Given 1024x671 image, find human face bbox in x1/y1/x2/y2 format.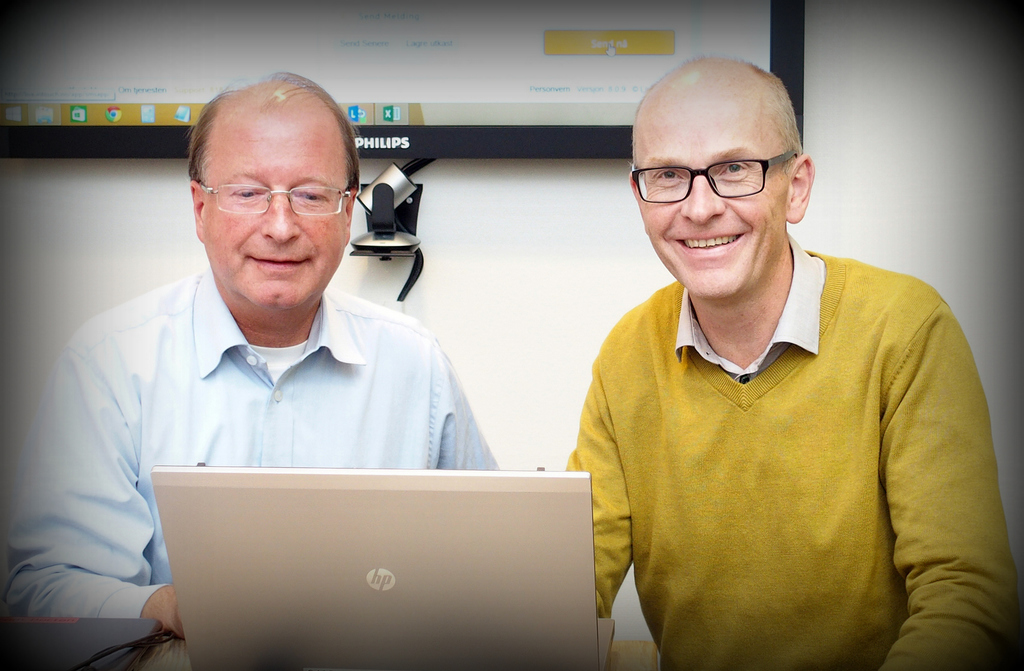
202/115/348/307.
